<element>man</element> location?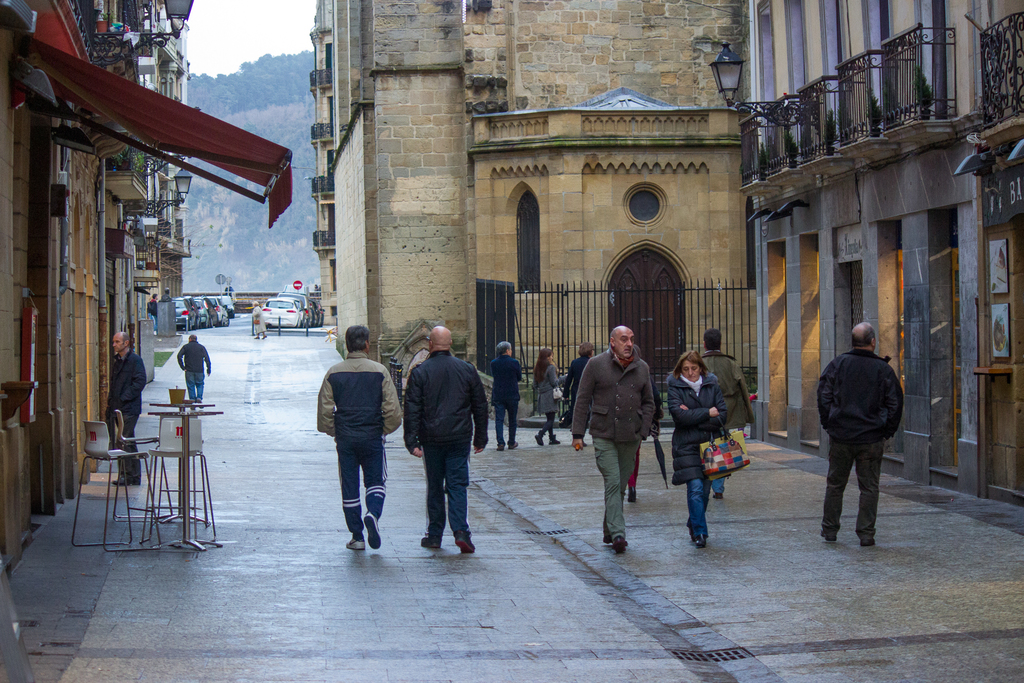
[left=573, top=325, right=658, bottom=550]
